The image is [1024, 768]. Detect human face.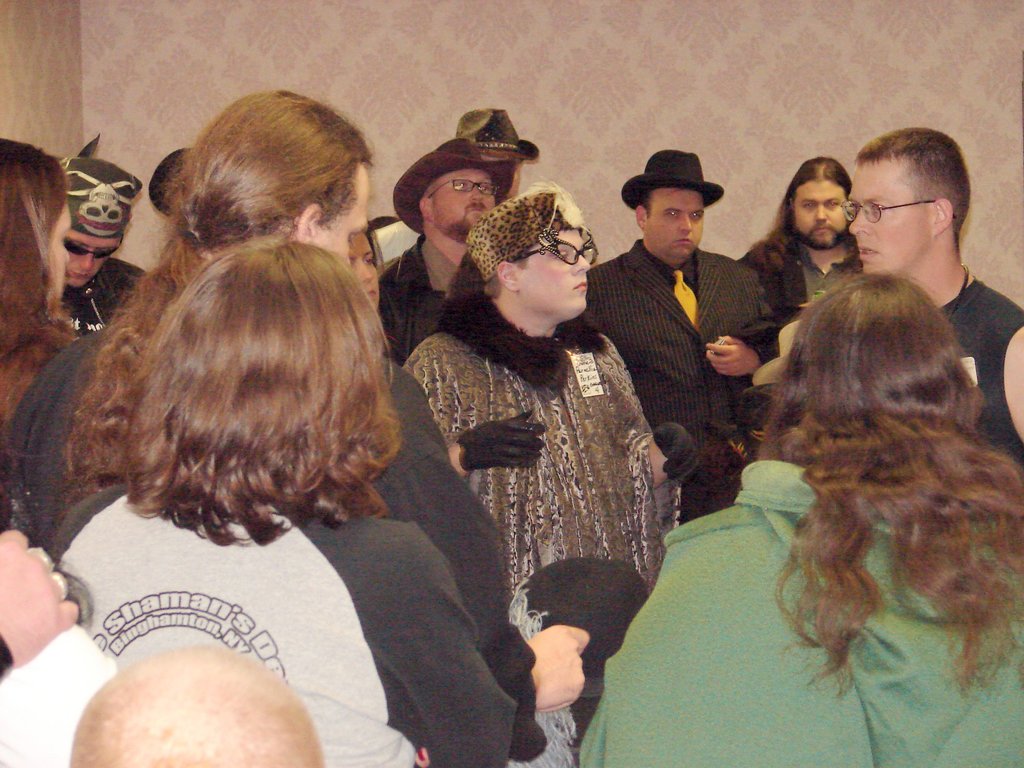
Detection: (432, 166, 497, 234).
